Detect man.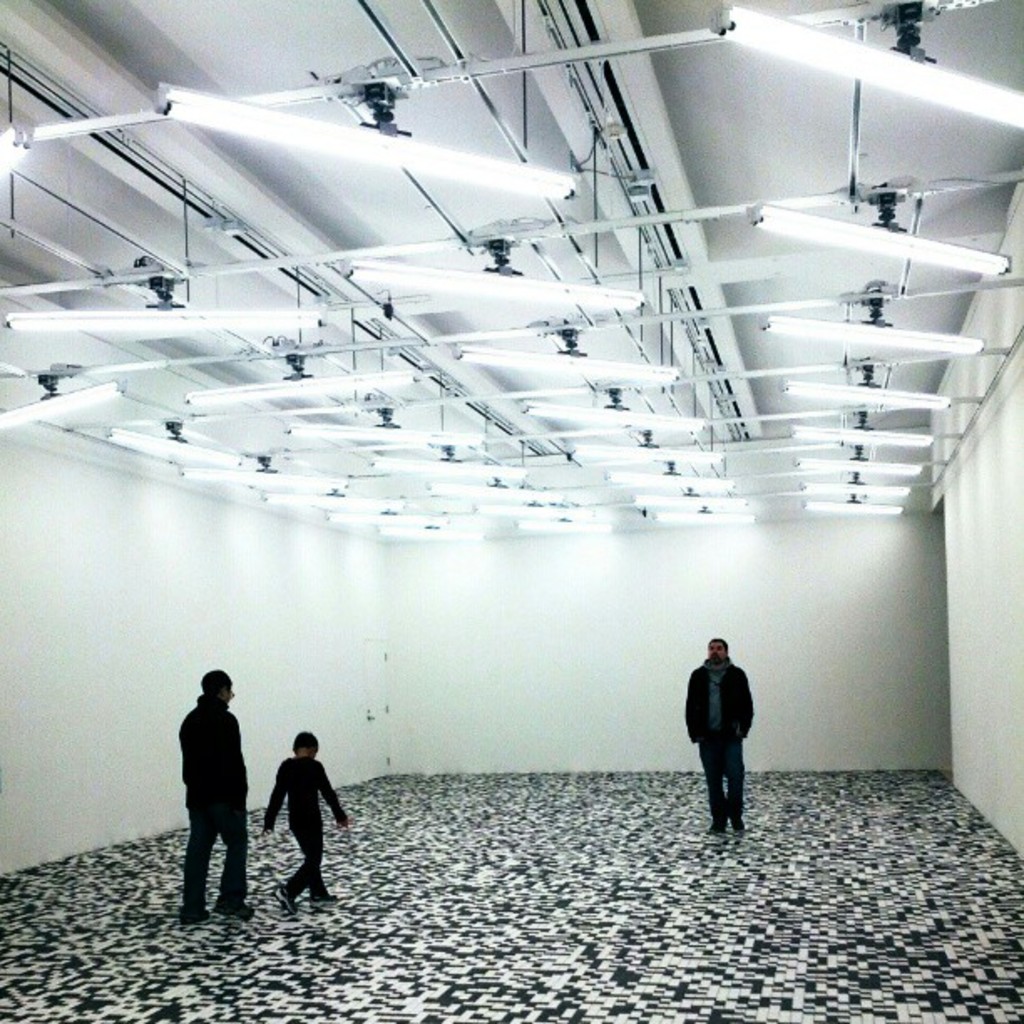
Detected at {"x1": 248, "y1": 713, "x2": 358, "y2": 914}.
